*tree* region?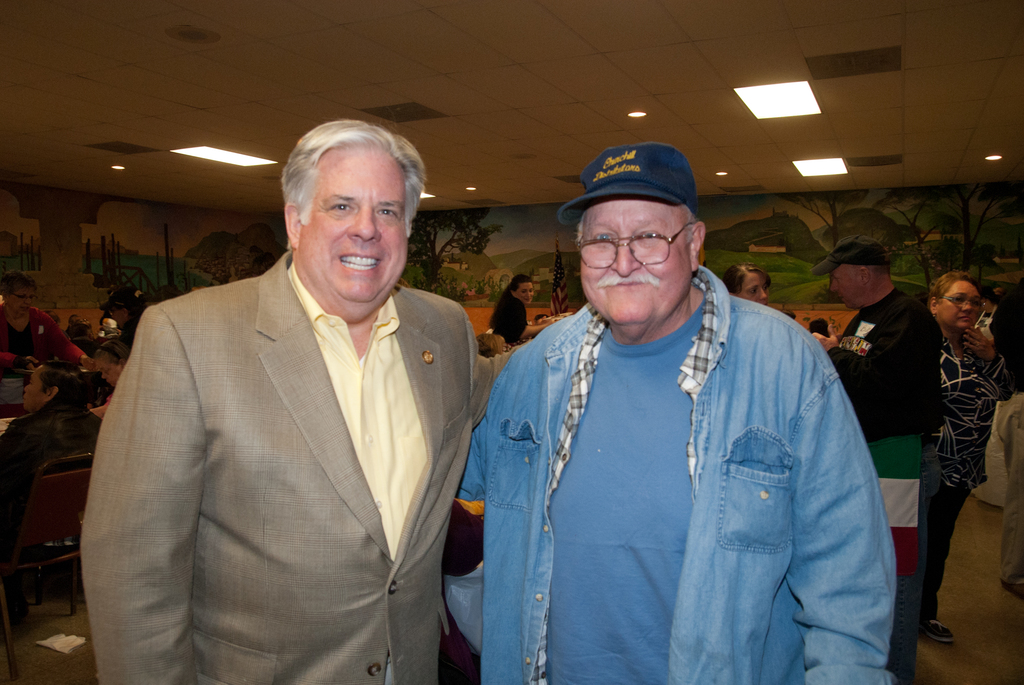
(left=409, top=214, right=504, bottom=292)
